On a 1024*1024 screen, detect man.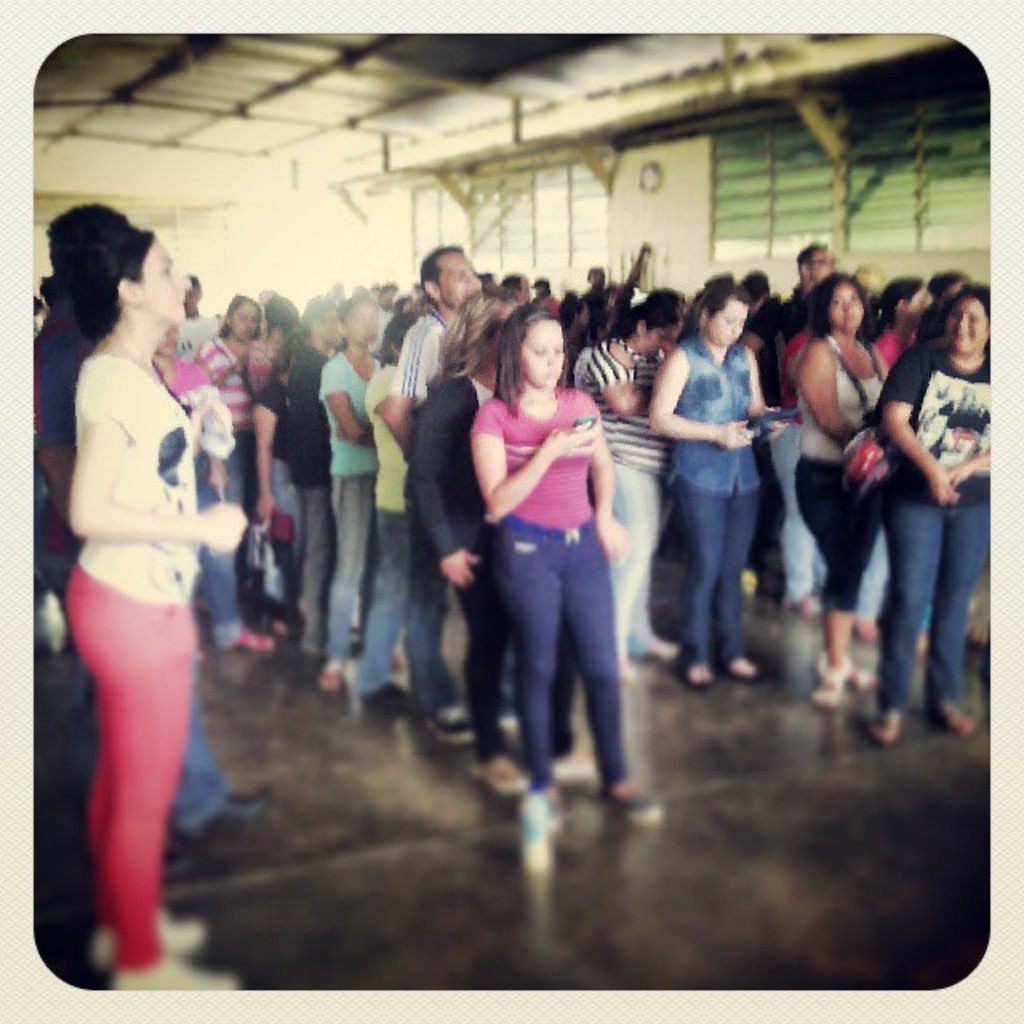
box(32, 195, 278, 851).
